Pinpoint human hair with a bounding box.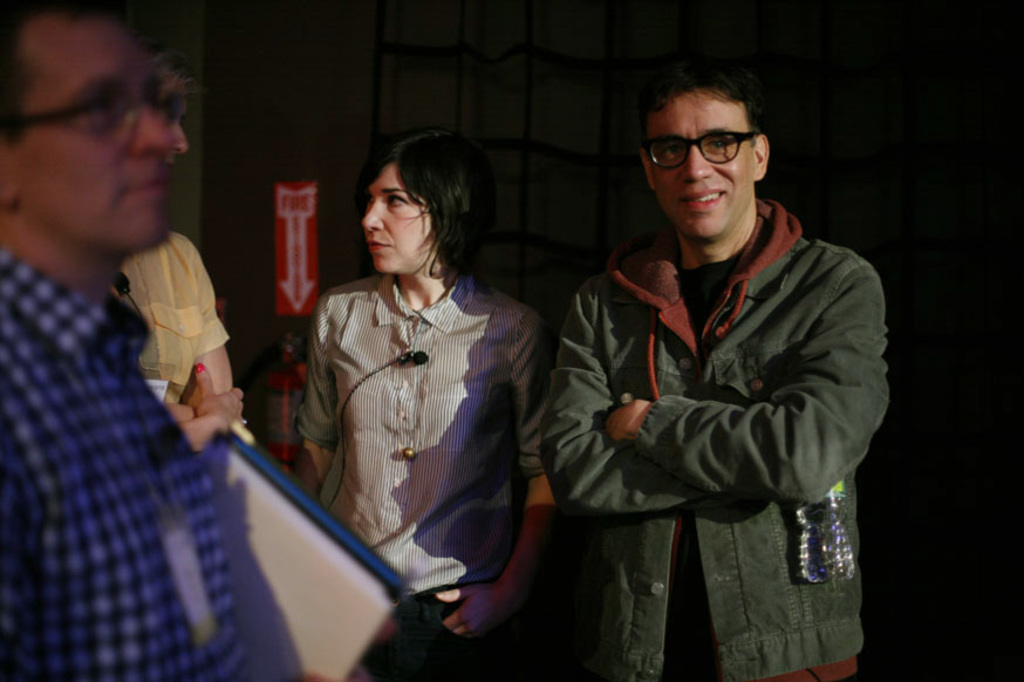
<region>348, 131, 492, 296</region>.
